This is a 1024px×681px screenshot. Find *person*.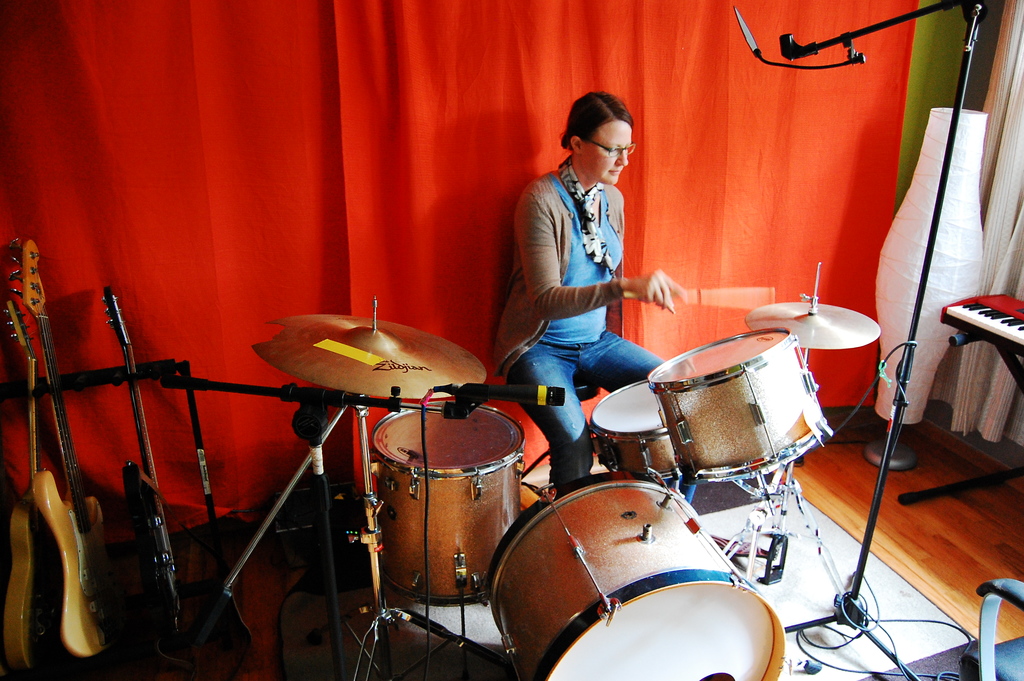
Bounding box: box=[524, 67, 683, 479].
